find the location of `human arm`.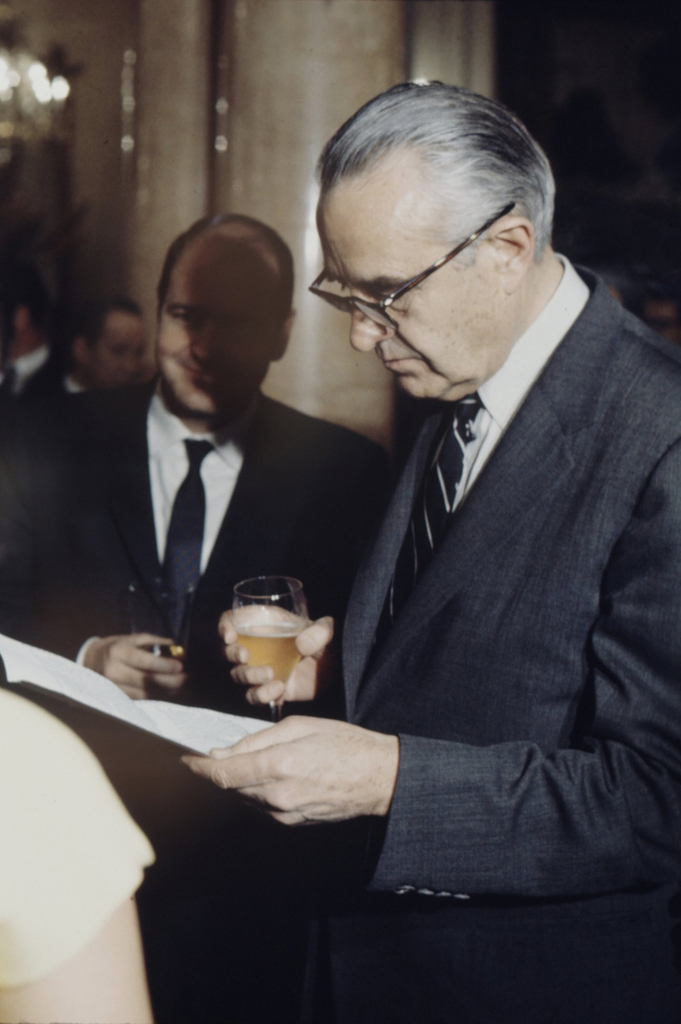
Location: BBox(172, 429, 680, 903).
